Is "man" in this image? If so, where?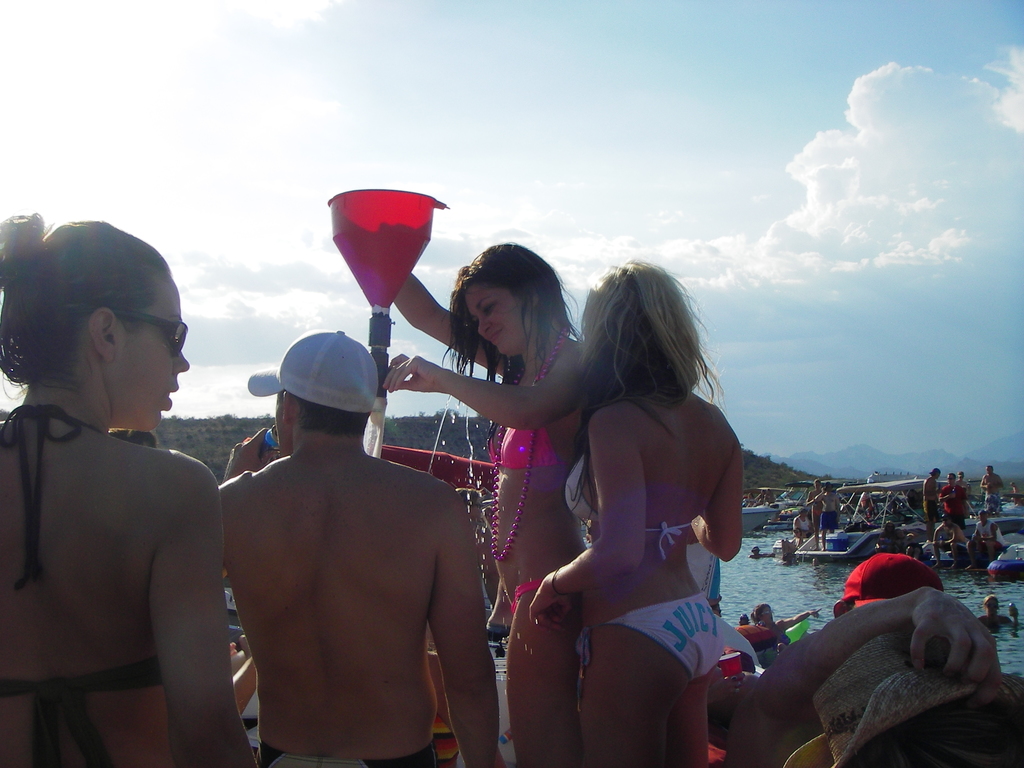
Yes, at 196,312,511,767.
